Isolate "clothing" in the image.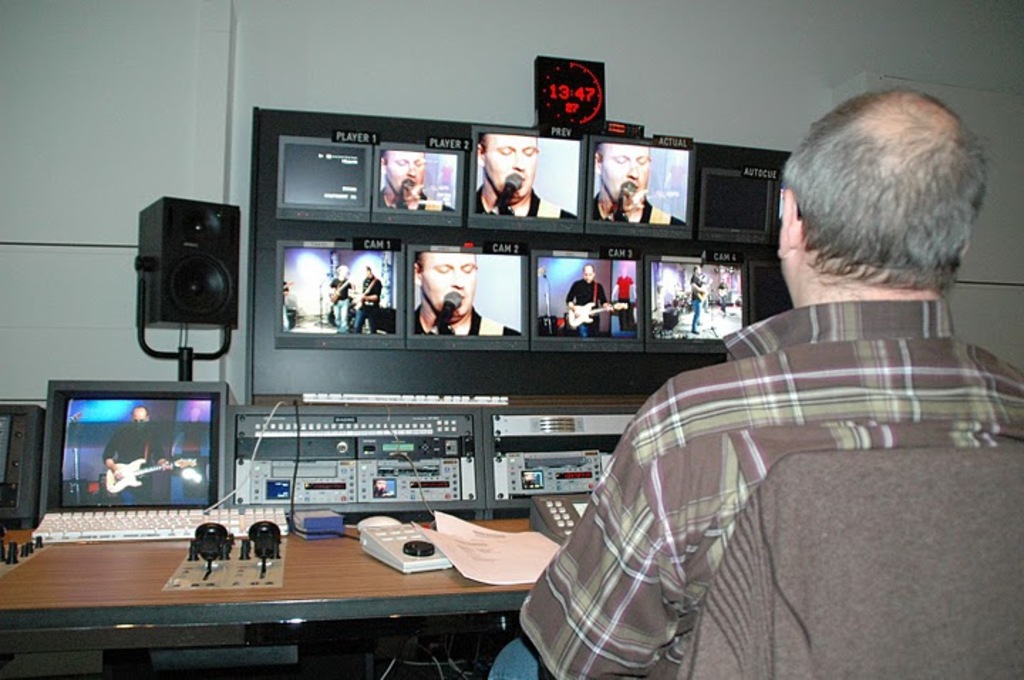
Isolated region: <region>593, 193, 683, 226</region>.
